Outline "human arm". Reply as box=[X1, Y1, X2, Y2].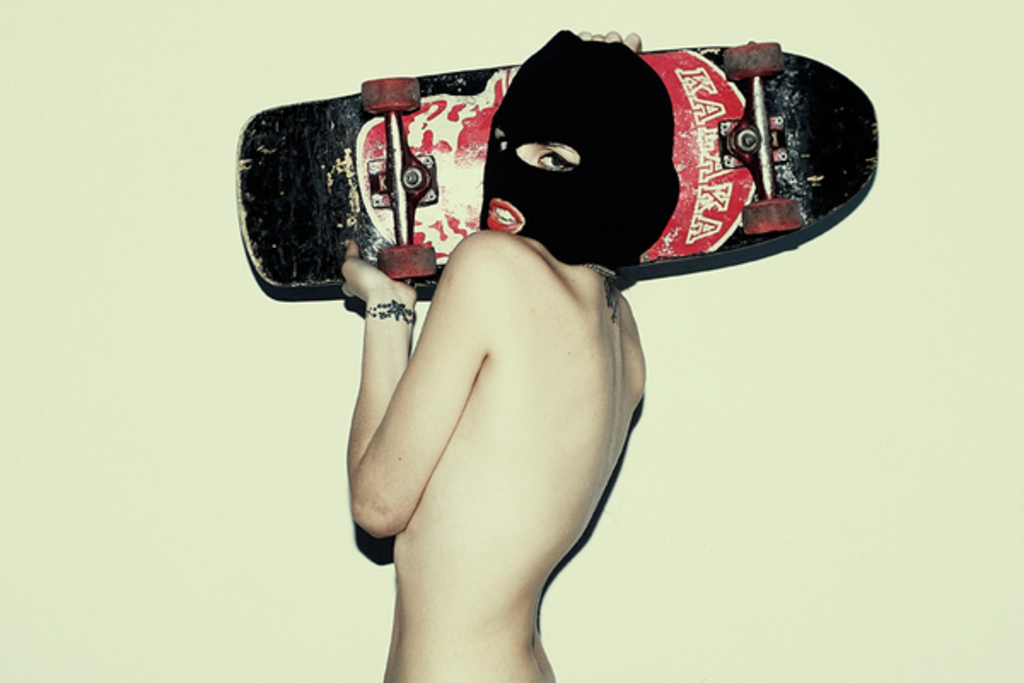
box=[346, 239, 382, 545].
